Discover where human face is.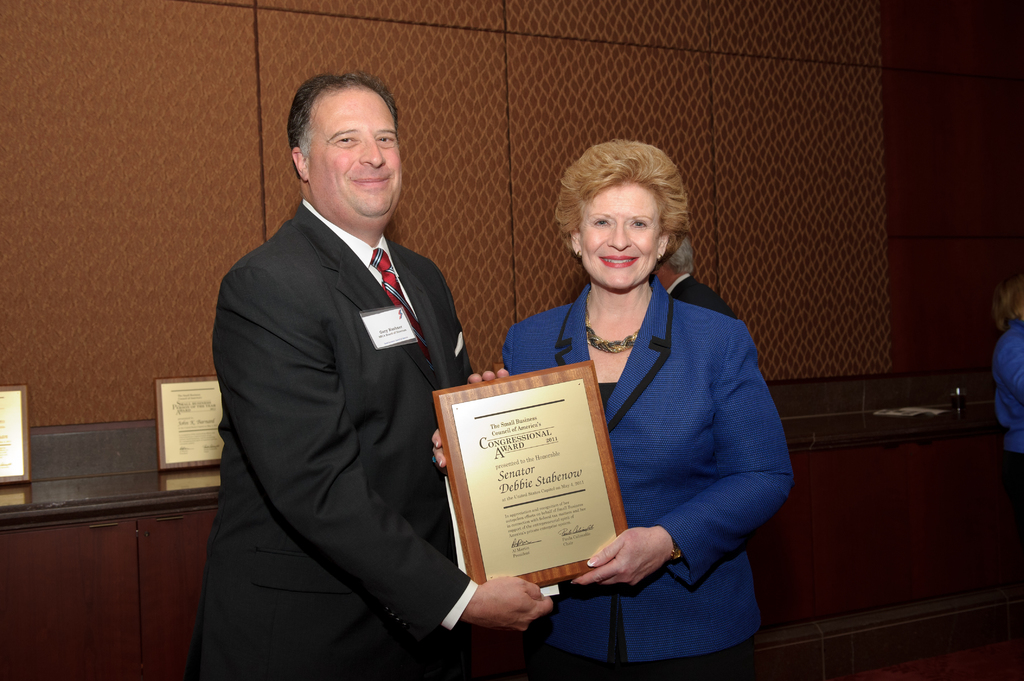
Discovered at x1=575, y1=186, x2=660, y2=287.
